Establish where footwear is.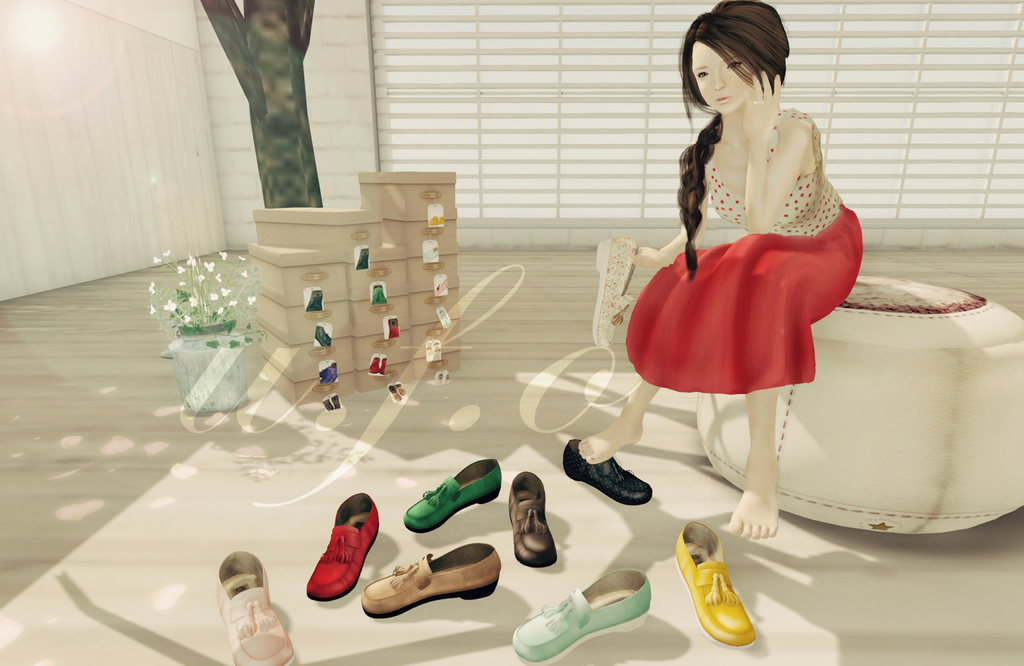
Established at crop(304, 480, 390, 605).
